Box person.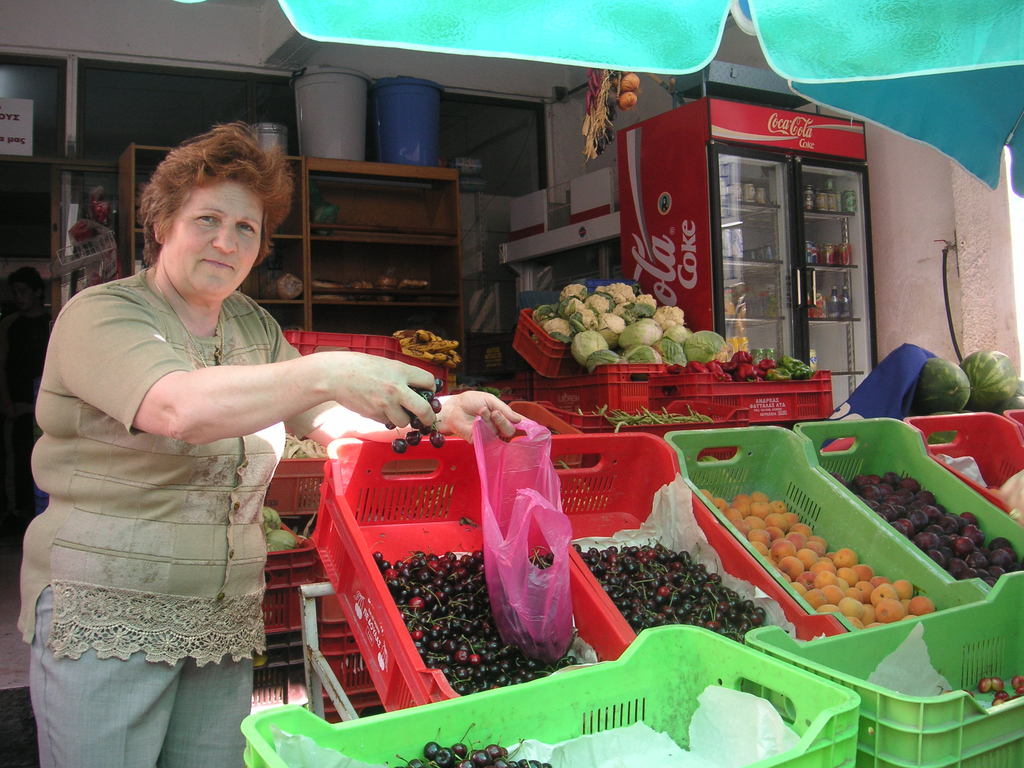
(x1=15, y1=126, x2=445, y2=767).
